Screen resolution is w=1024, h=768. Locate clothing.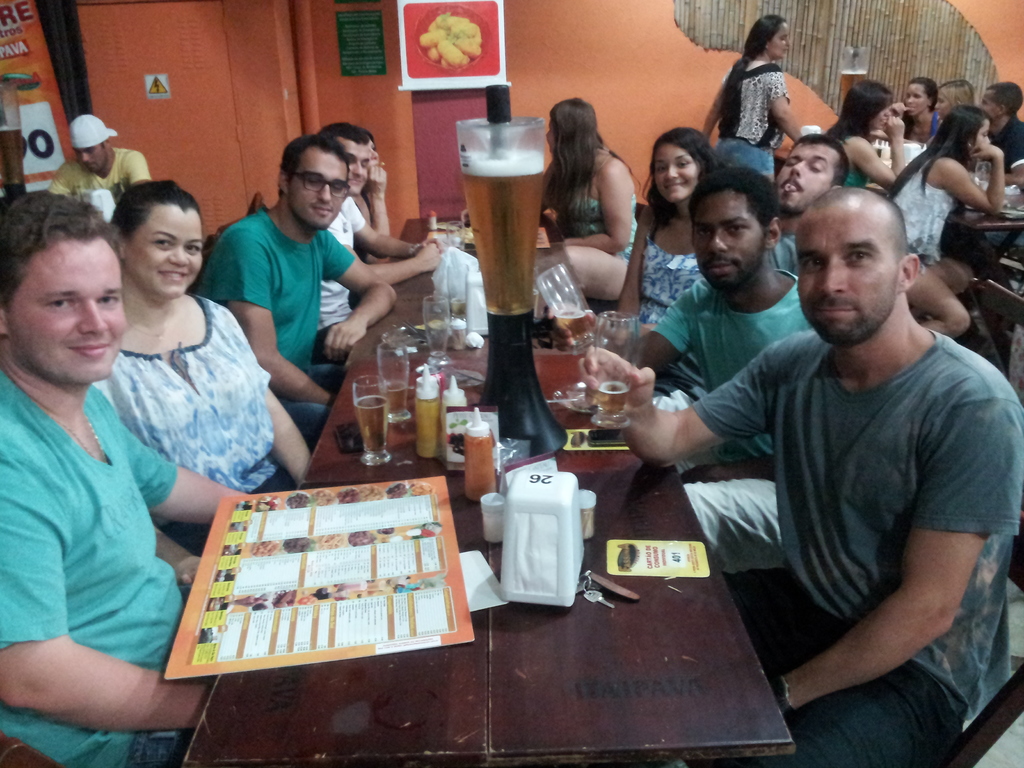
bbox=[930, 110, 940, 143].
